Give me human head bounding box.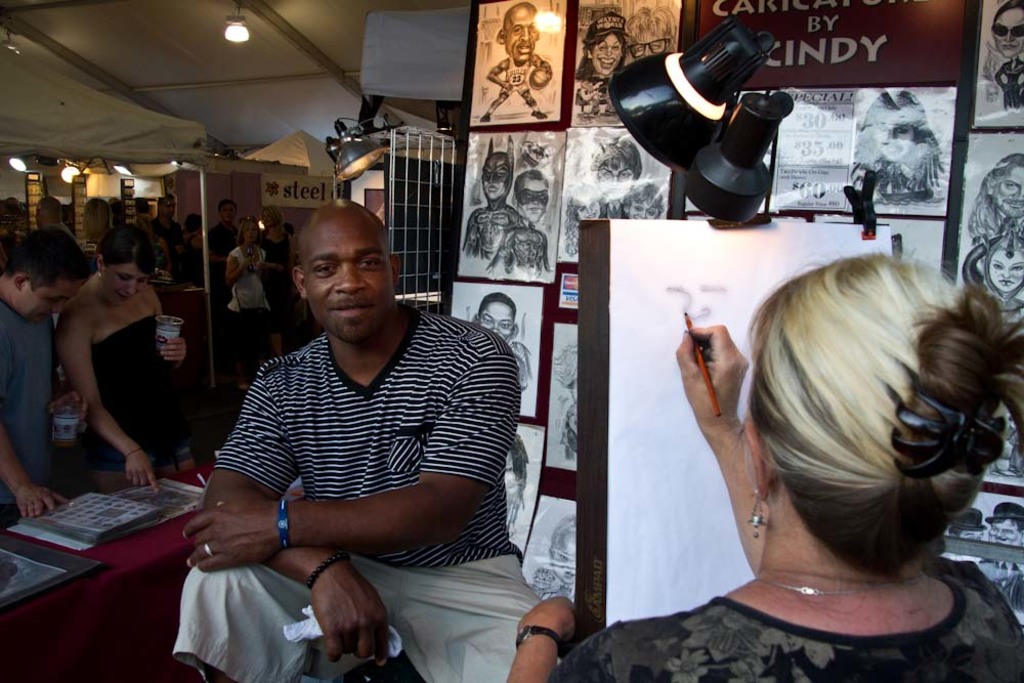
[294, 194, 409, 347].
